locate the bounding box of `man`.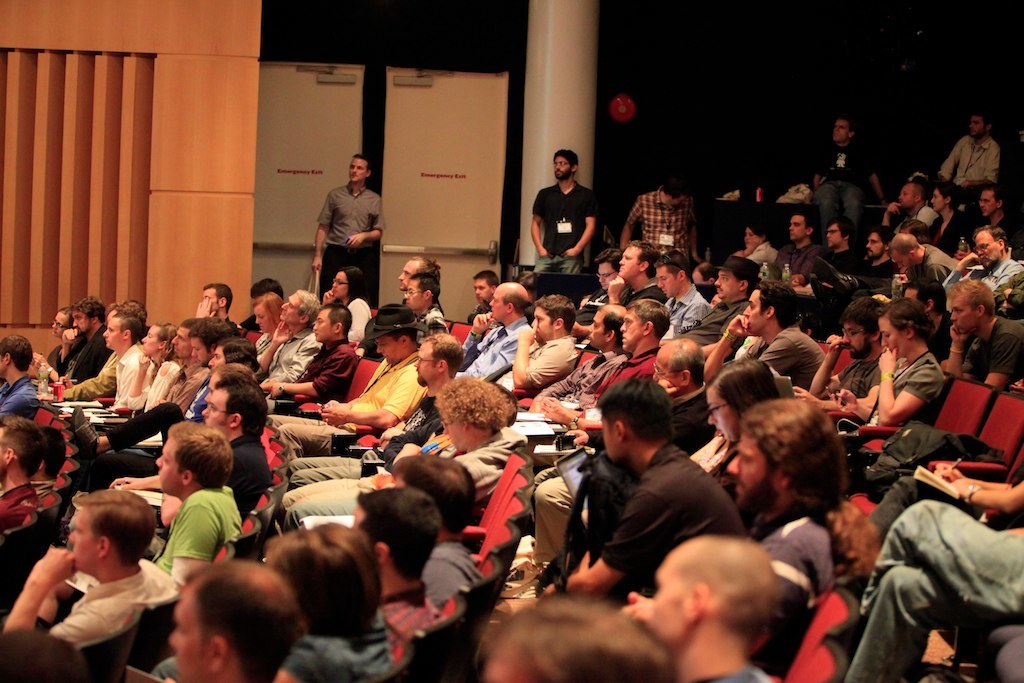
Bounding box: box(940, 223, 1023, 311).
